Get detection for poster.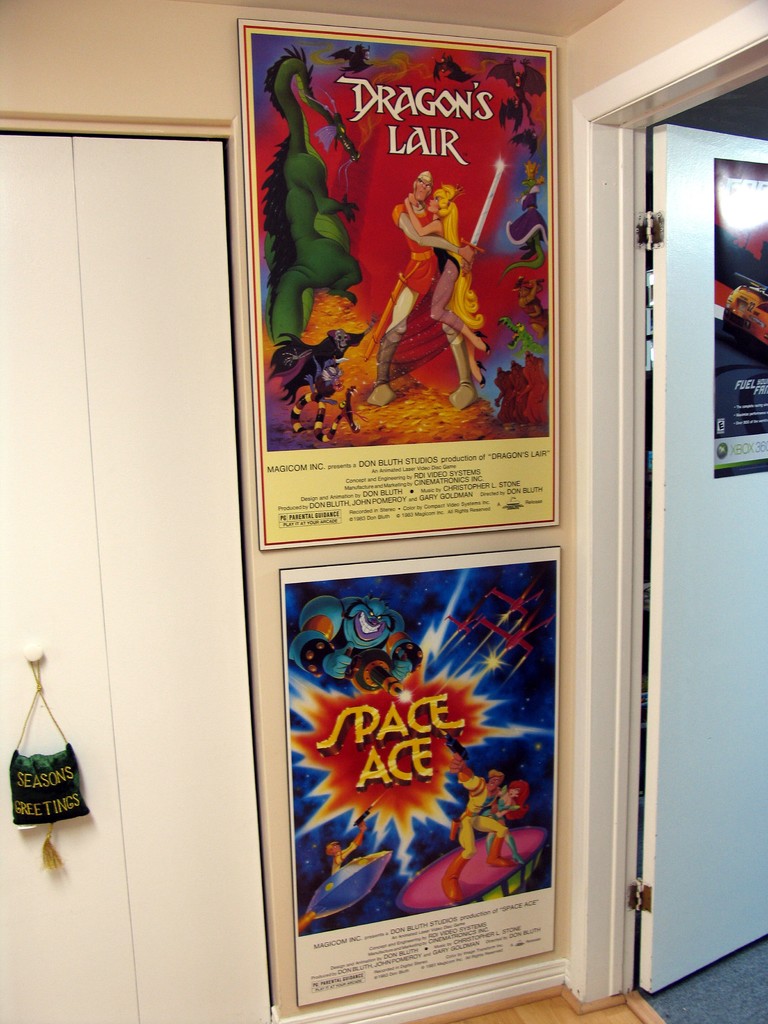
Detection: bbox(283, 550, 561, 1002).
